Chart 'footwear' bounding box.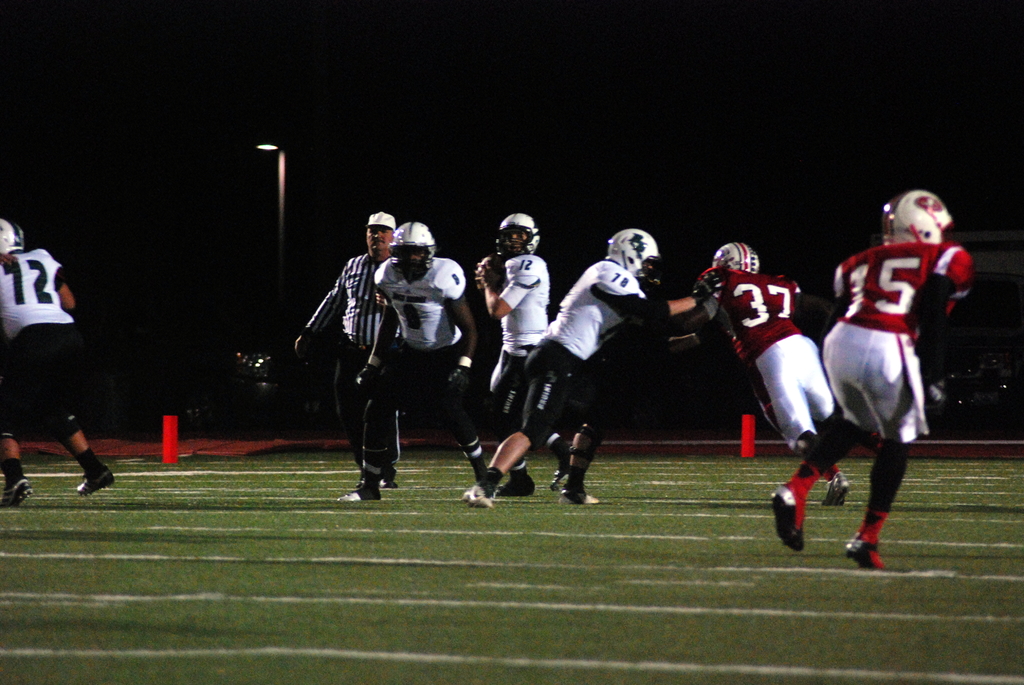
Charted: box(774, 481, 808, 551).
